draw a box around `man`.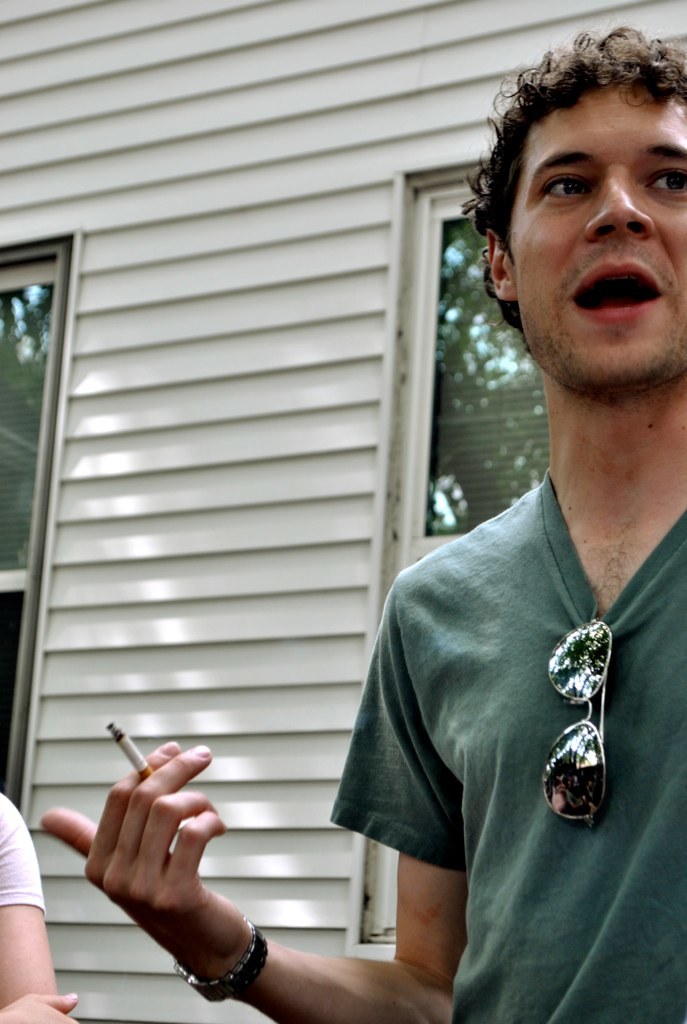
box=[223, 47, 647, 1015].
